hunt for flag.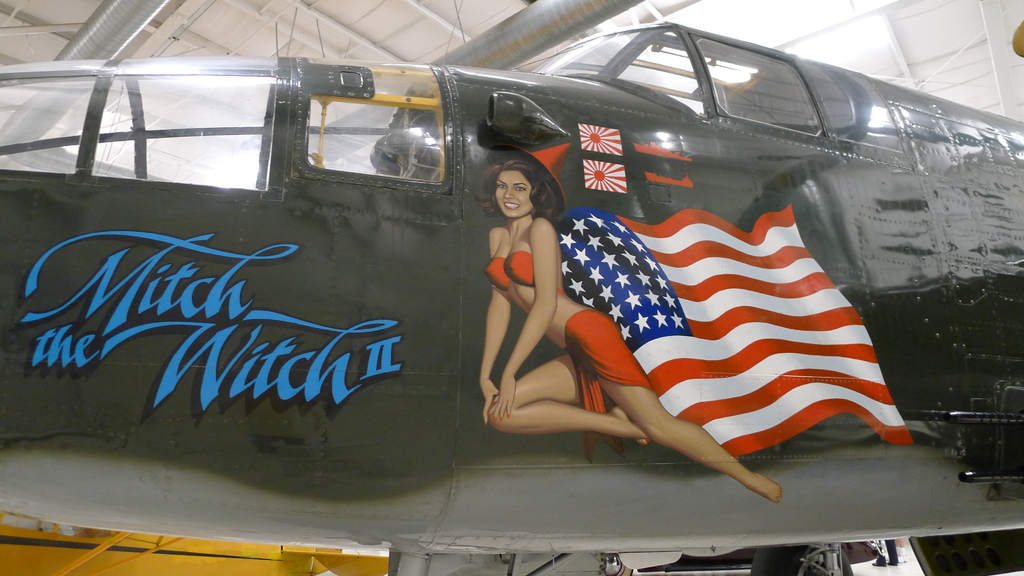
Hunted down at <region>550, 204, 913, 461</region>.
